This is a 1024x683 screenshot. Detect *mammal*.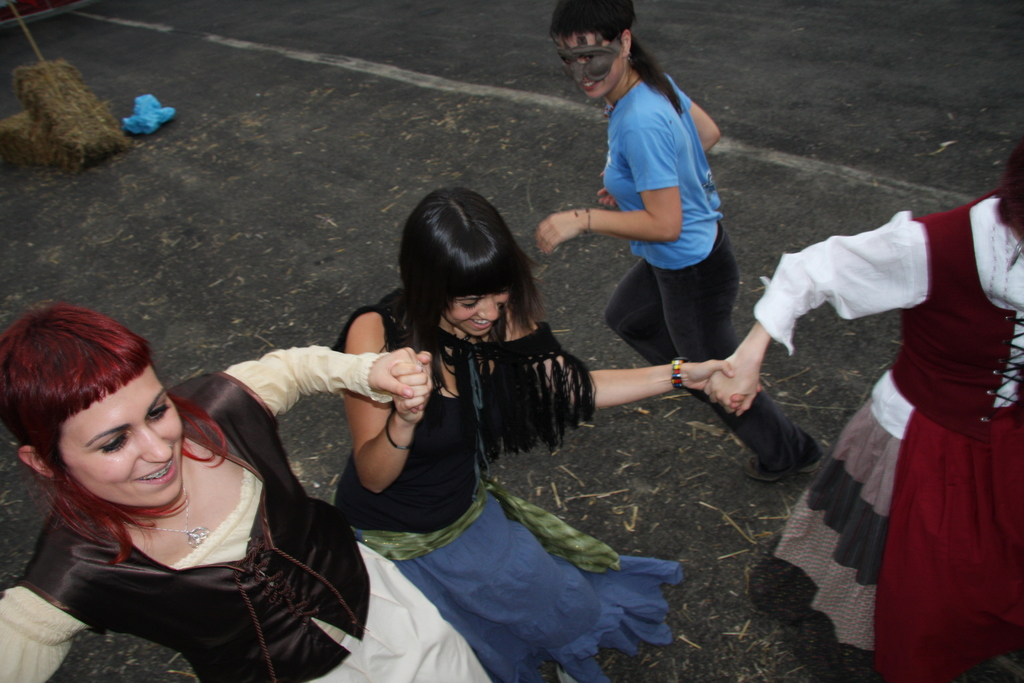
{"left": 0, "top": 298, "right": 495, "bottom": 682}.
